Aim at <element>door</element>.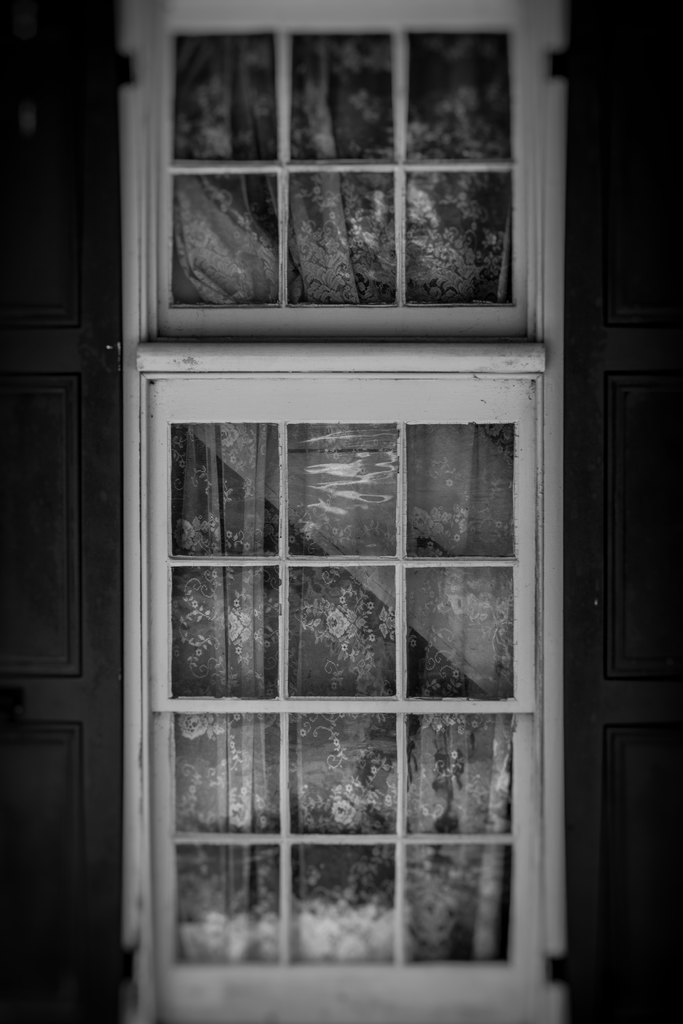
Aimed at left=0, top=0, right=129, bottom=1023.
